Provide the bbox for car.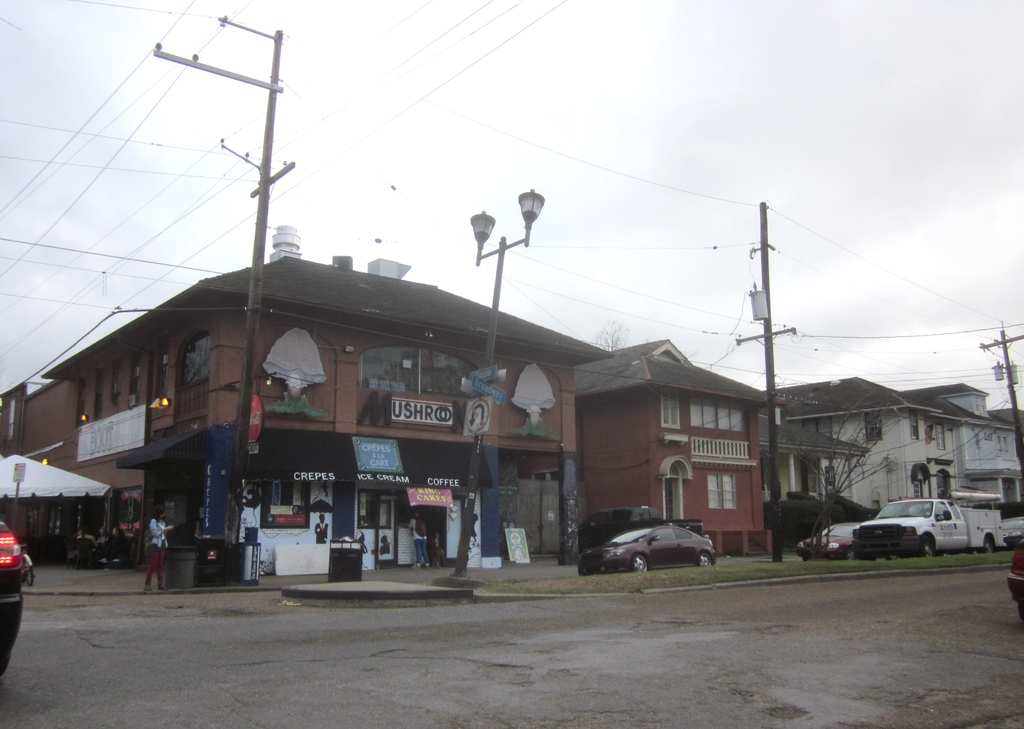
(1004,536,1023,601).
